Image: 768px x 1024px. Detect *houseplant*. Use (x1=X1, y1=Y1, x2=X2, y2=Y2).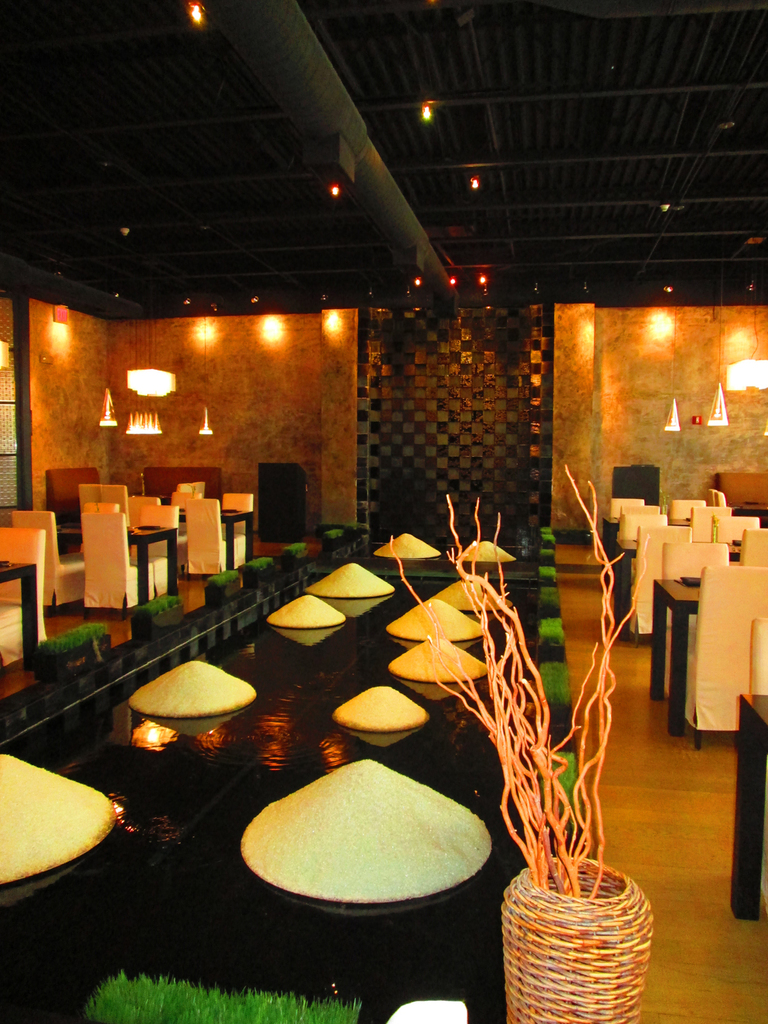
(x1=539, y1=615, x2=567, y2=650).
